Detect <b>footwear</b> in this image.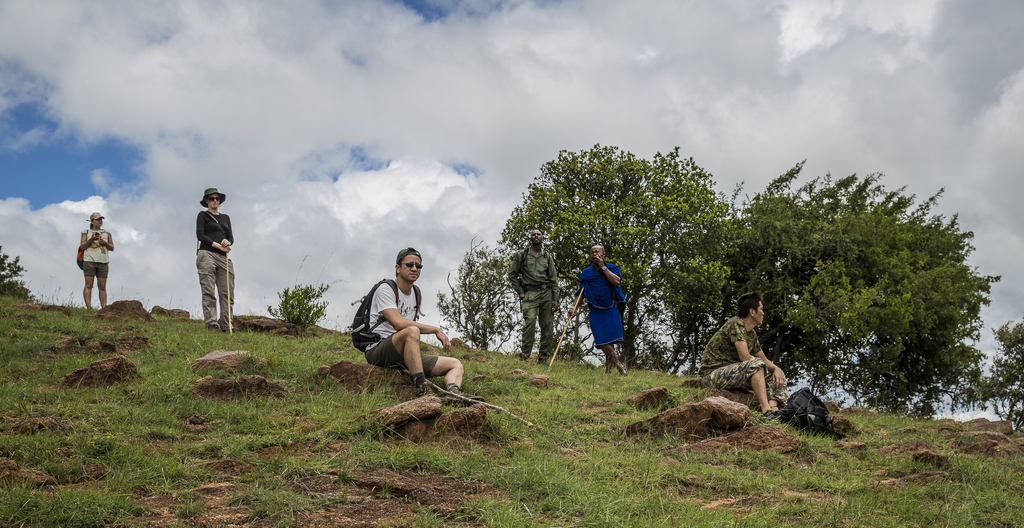
Detection: locate(413, 382, 434, 392).
